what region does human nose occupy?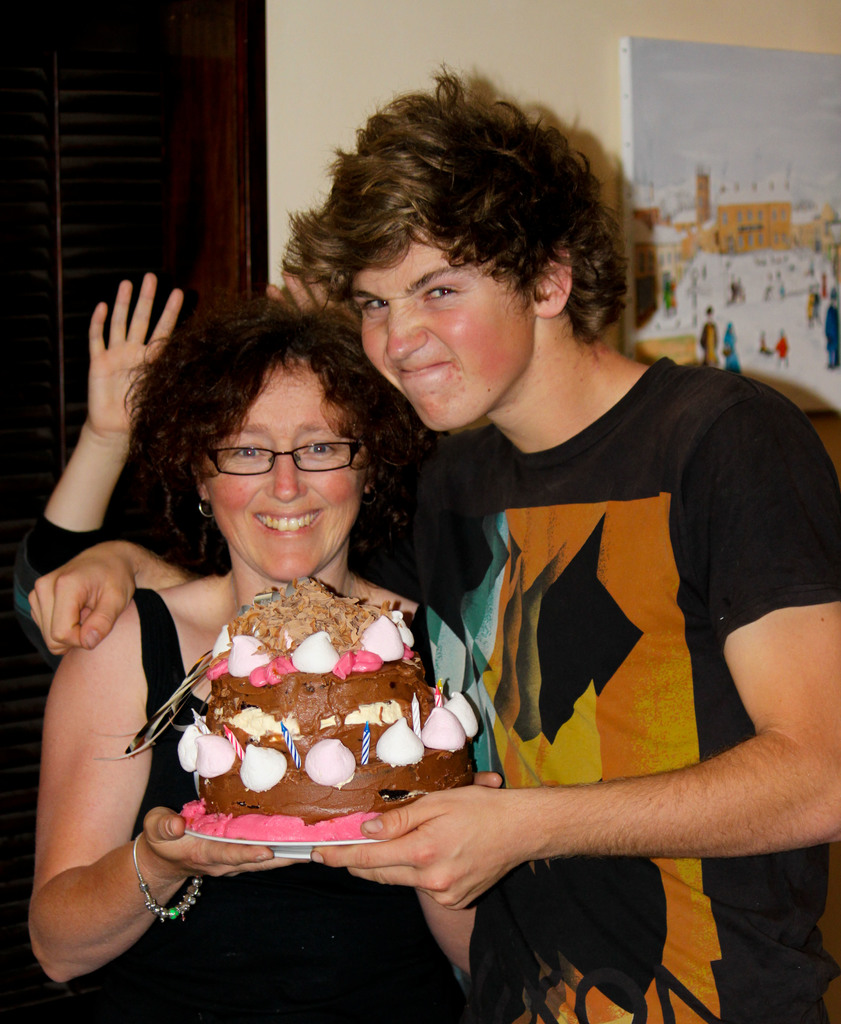
bbox=[267, 445, 307, 504].
